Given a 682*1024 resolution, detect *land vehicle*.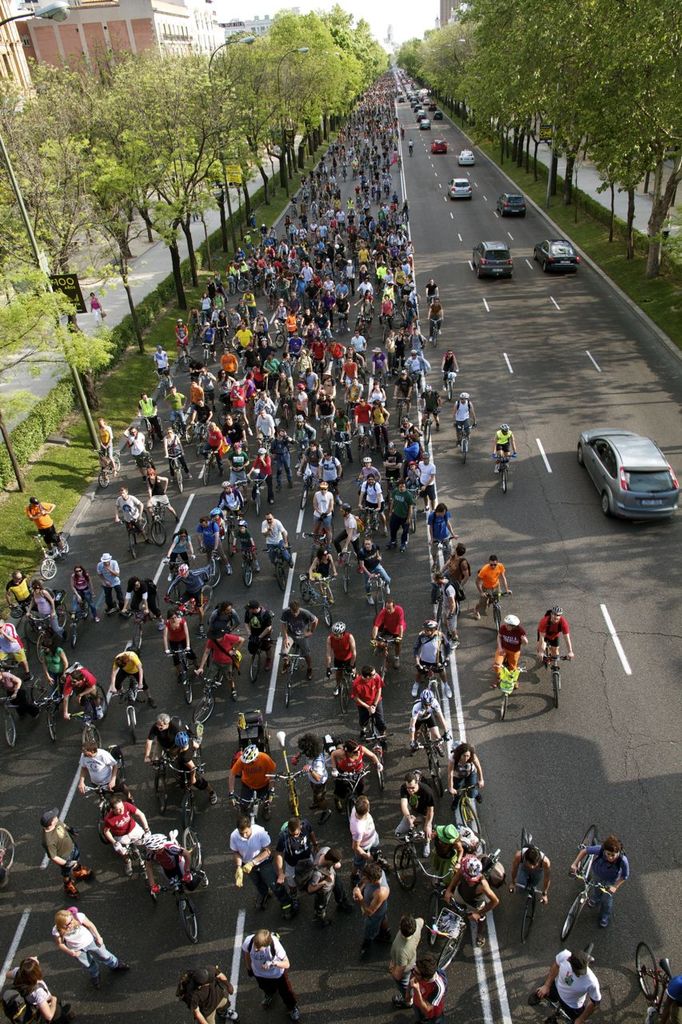
Rect(69, 614, 86, 641).
